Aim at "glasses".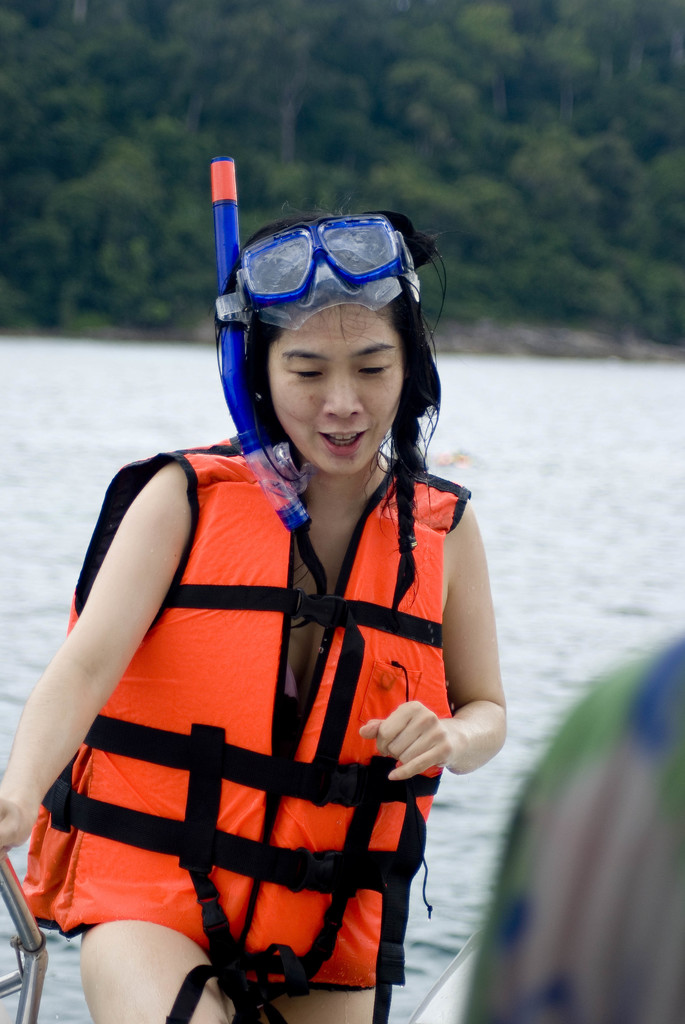
Aimed at left=220, top=232, right=441, bottom=349.
